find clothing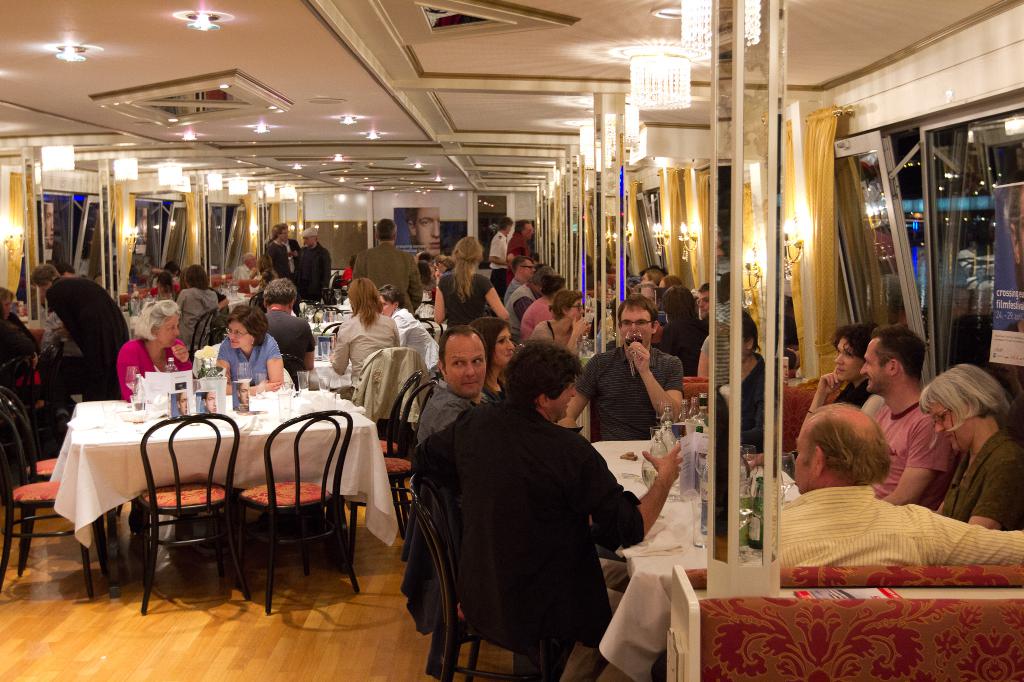
x1=356, y1=242, x2=420, y2=315
